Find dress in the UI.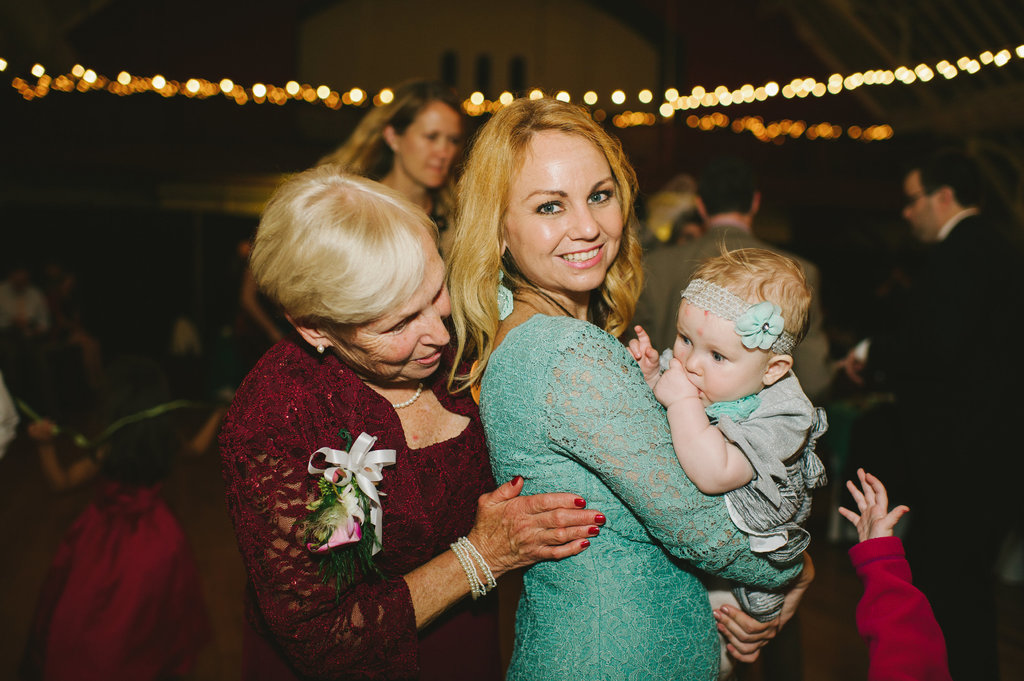
UI element at <box>476,312,808,680</box>.
